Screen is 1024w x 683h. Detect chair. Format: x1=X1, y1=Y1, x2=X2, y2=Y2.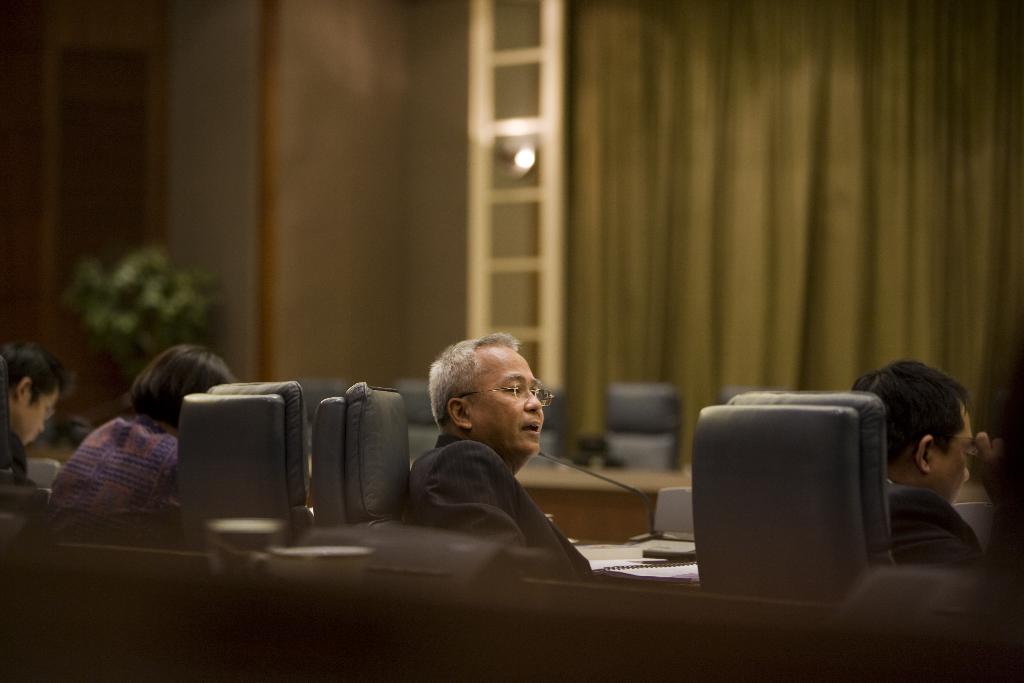
x1=692, y1=397, x2=898, y2=602.
